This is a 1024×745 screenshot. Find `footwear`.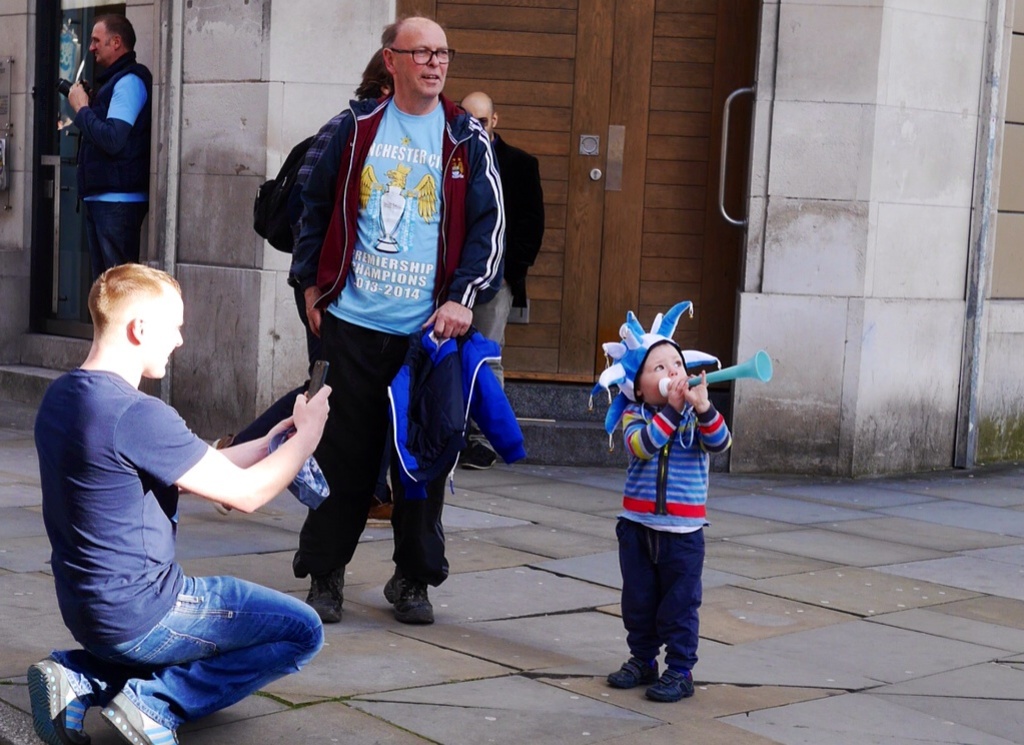
Bounding box: locate(645, 665, 697, 707).
